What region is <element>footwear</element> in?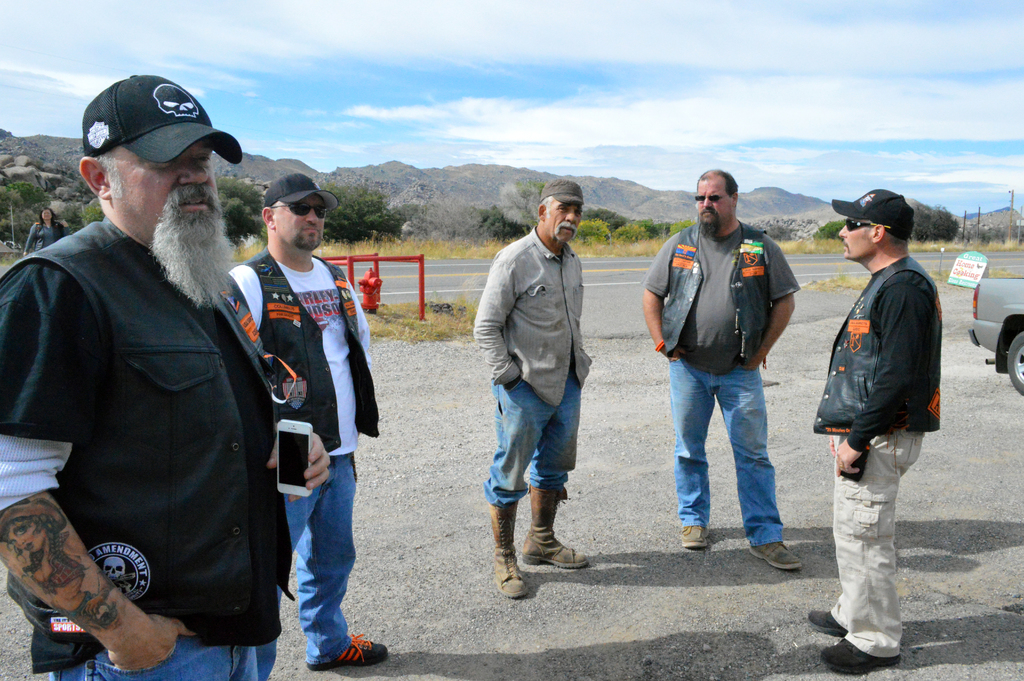
x1=523 y1=480 x2=591 y2=569.
